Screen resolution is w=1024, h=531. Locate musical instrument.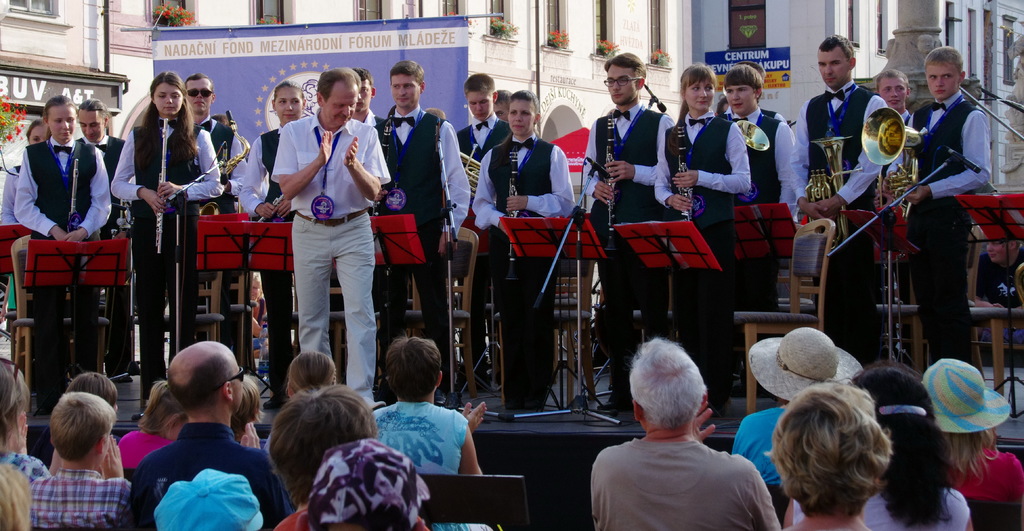
x1=371, y1=104, x2=399, y2=216.
